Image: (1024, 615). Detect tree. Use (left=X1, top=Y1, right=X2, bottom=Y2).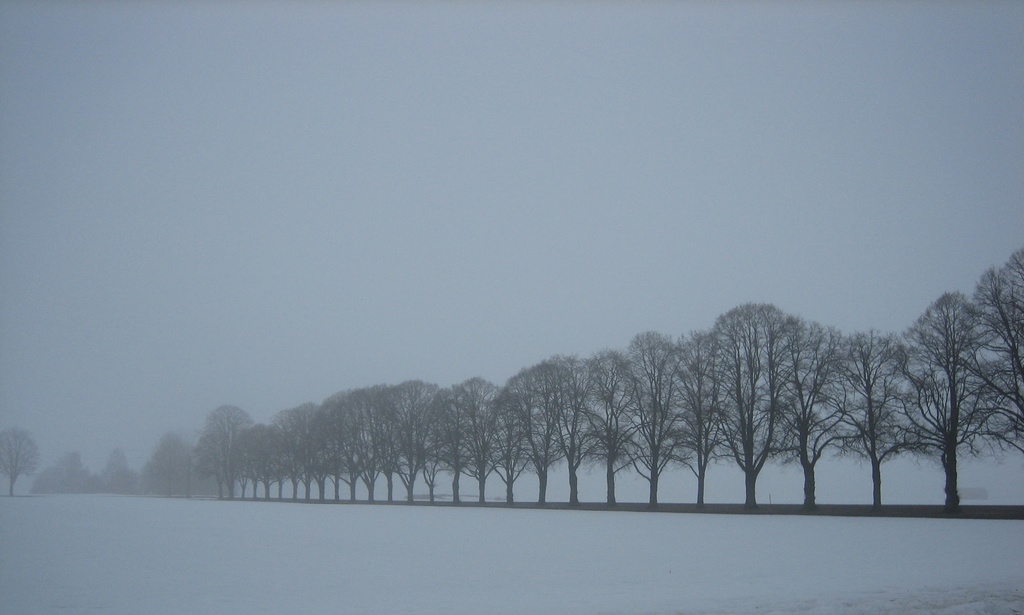
(left=42, top=449, right=95, bottom=496).
